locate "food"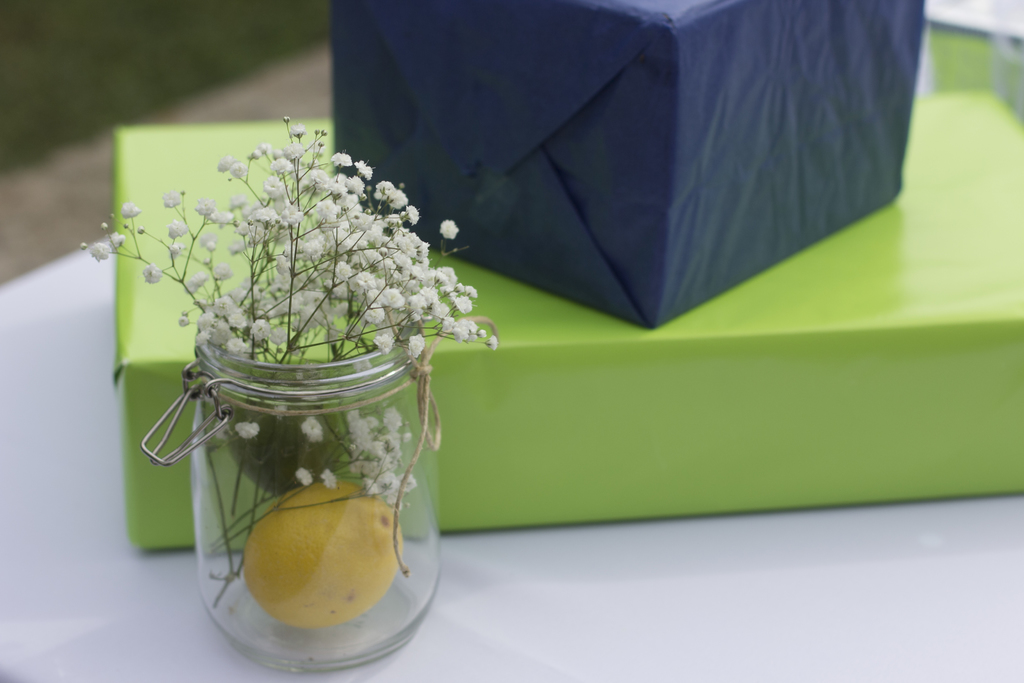
bbox=(199, 487, 419, 630)
